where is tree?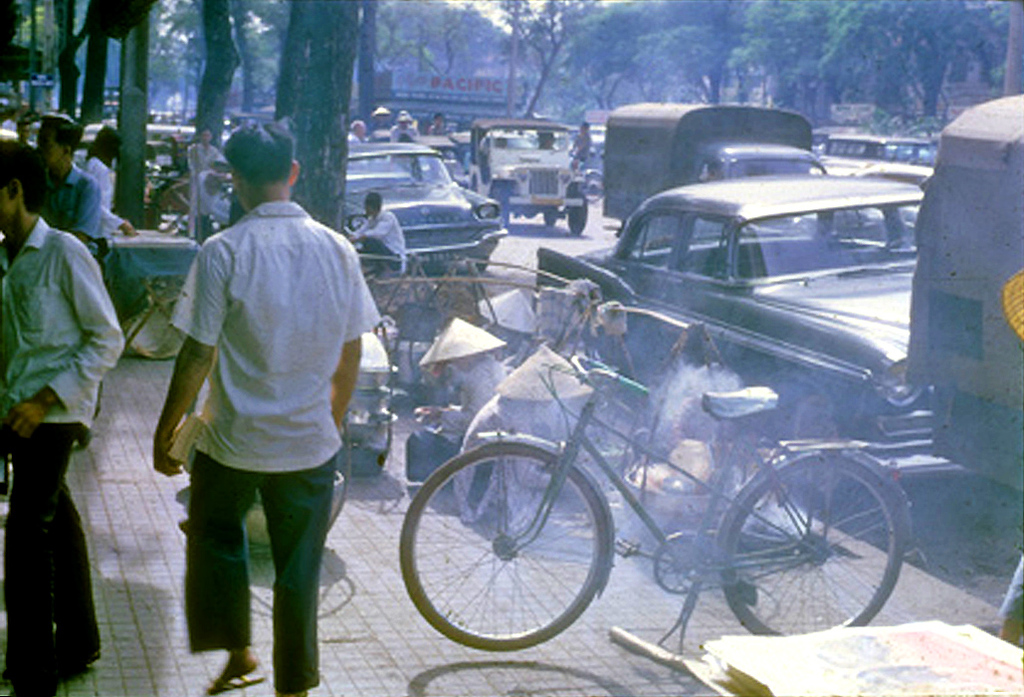
x1=241 y1=0 x2=370 y2=513.
